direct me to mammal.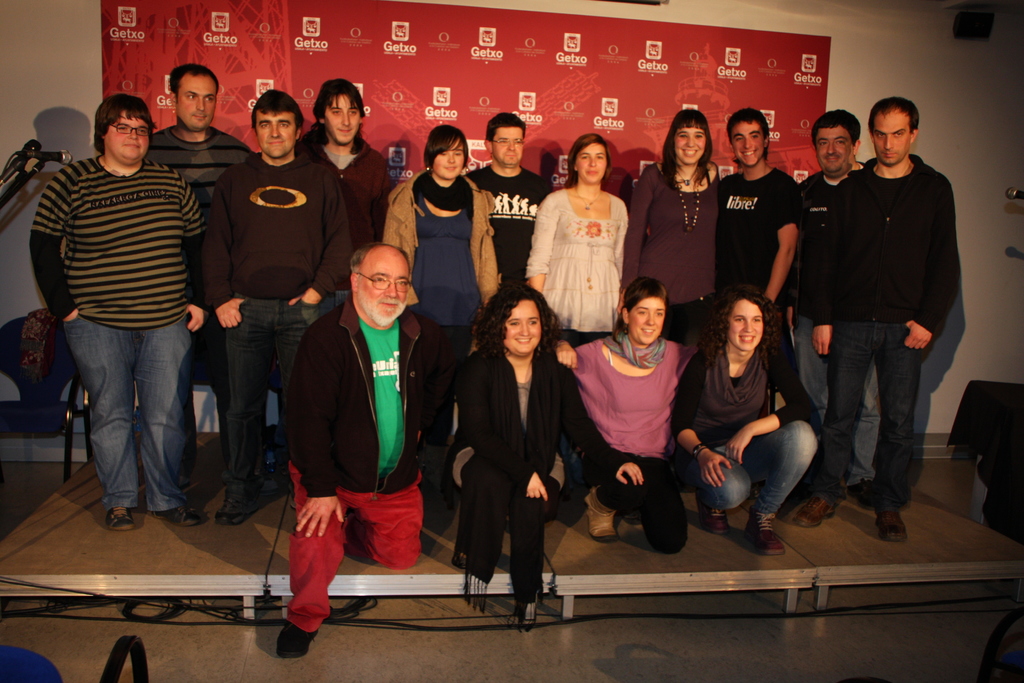
Direction: left=669, top=285, right=822, bottom=559.
